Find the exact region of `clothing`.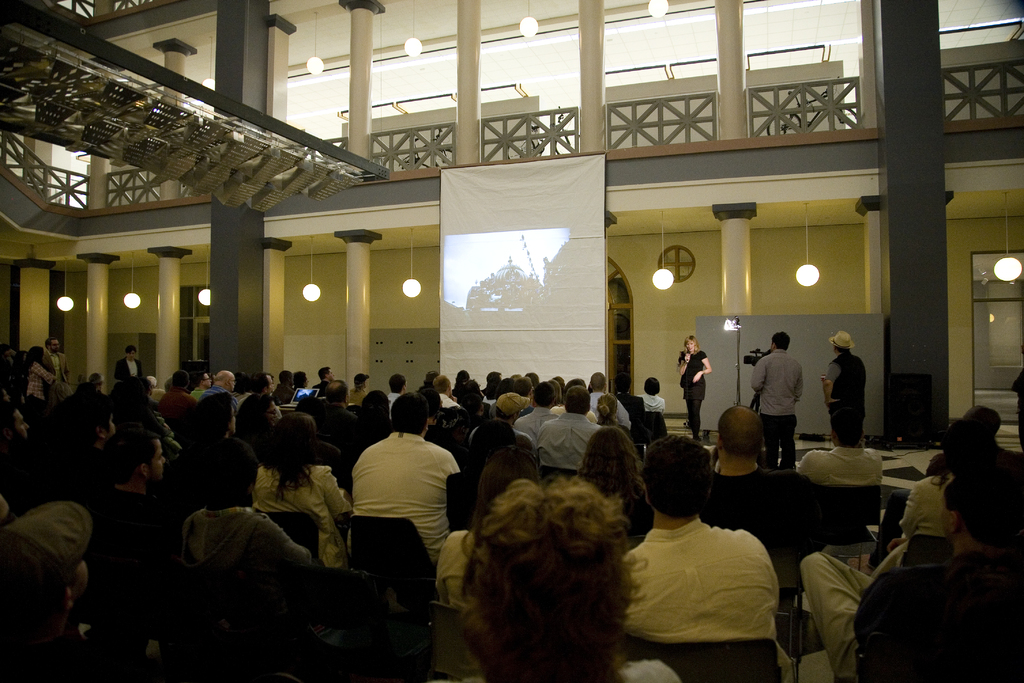
Exact region: crop(351, 427, 468, 559).
